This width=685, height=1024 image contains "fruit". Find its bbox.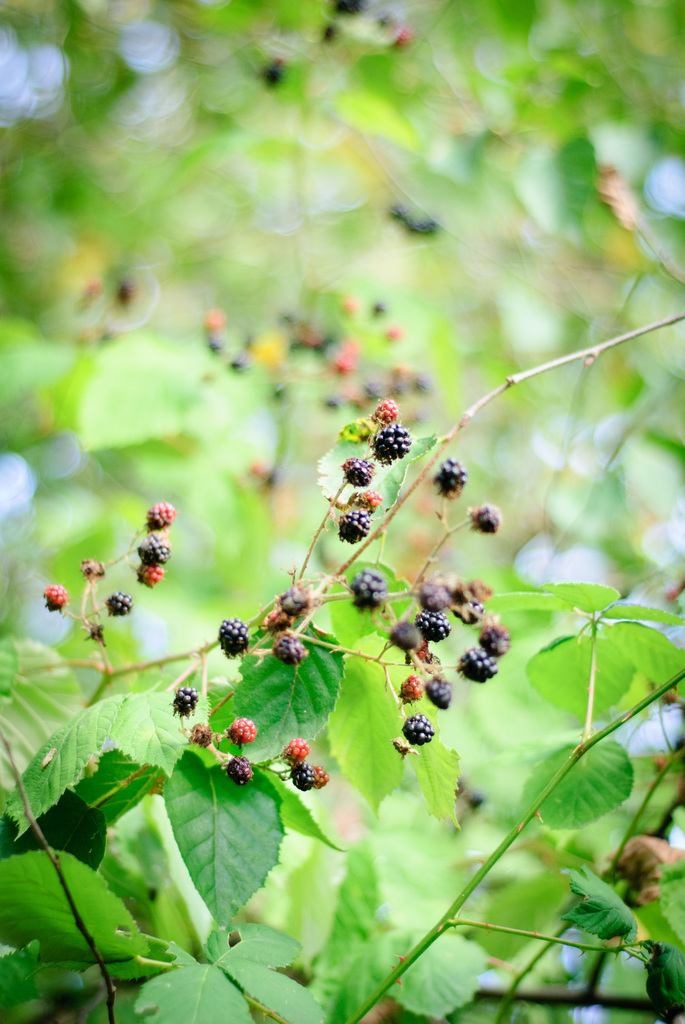
locate(349, 486, 384, 515).
